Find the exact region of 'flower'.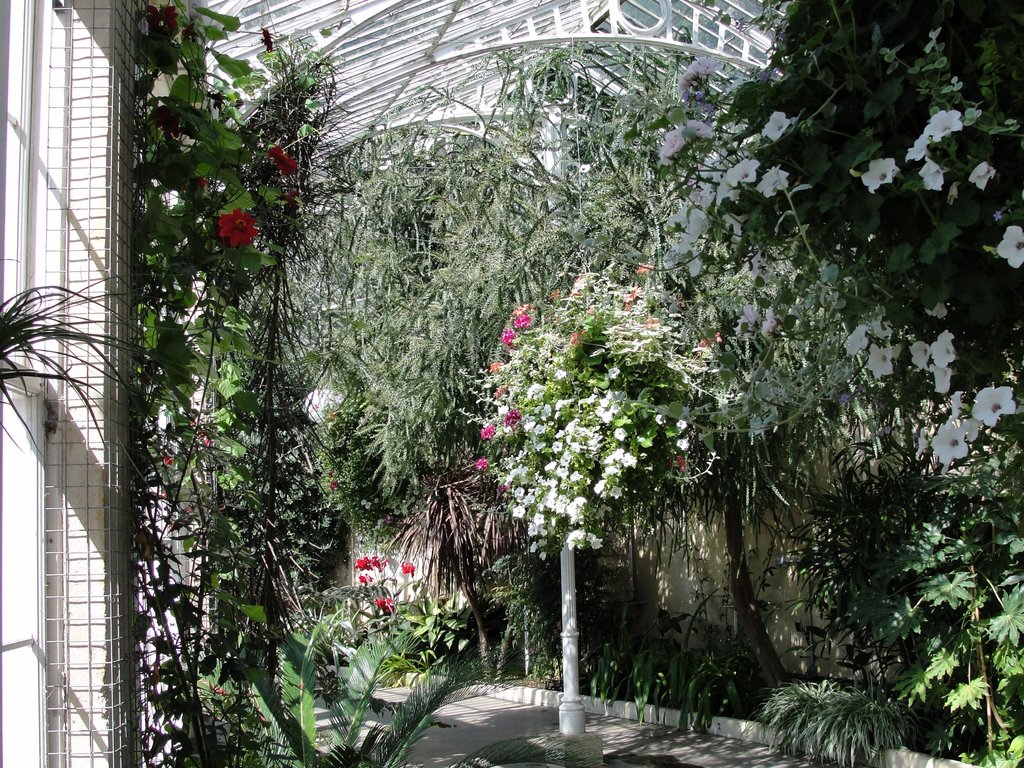
Exact region: bbox=[356, 558, 365, 568].
